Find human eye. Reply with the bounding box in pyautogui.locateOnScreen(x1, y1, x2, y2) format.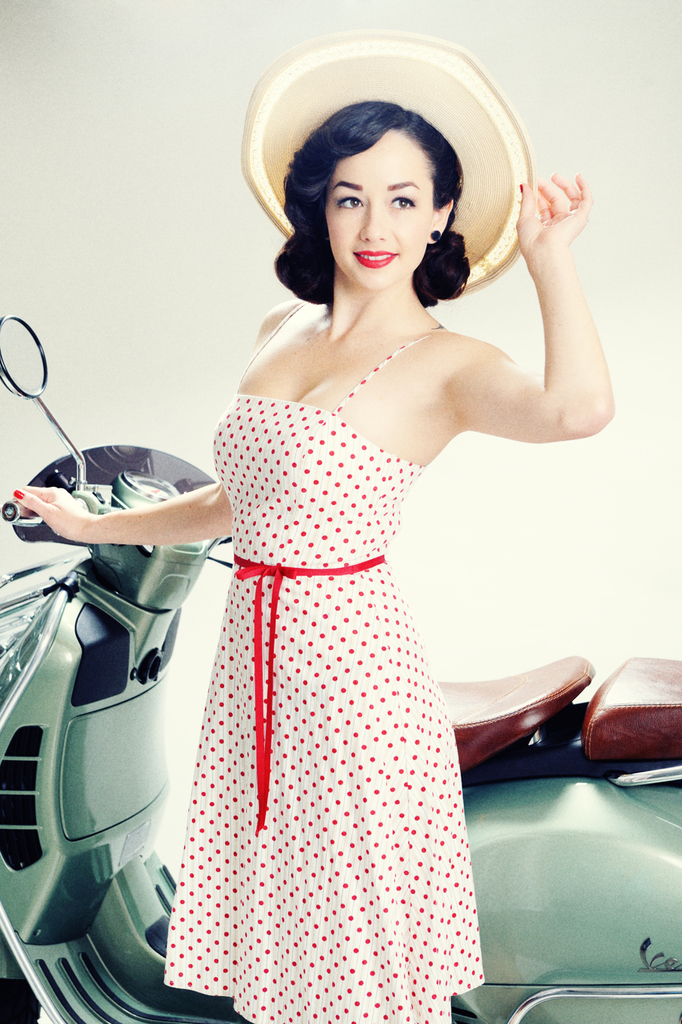
pyautogui.locateOnScreen(386, 188, 419, 216).
